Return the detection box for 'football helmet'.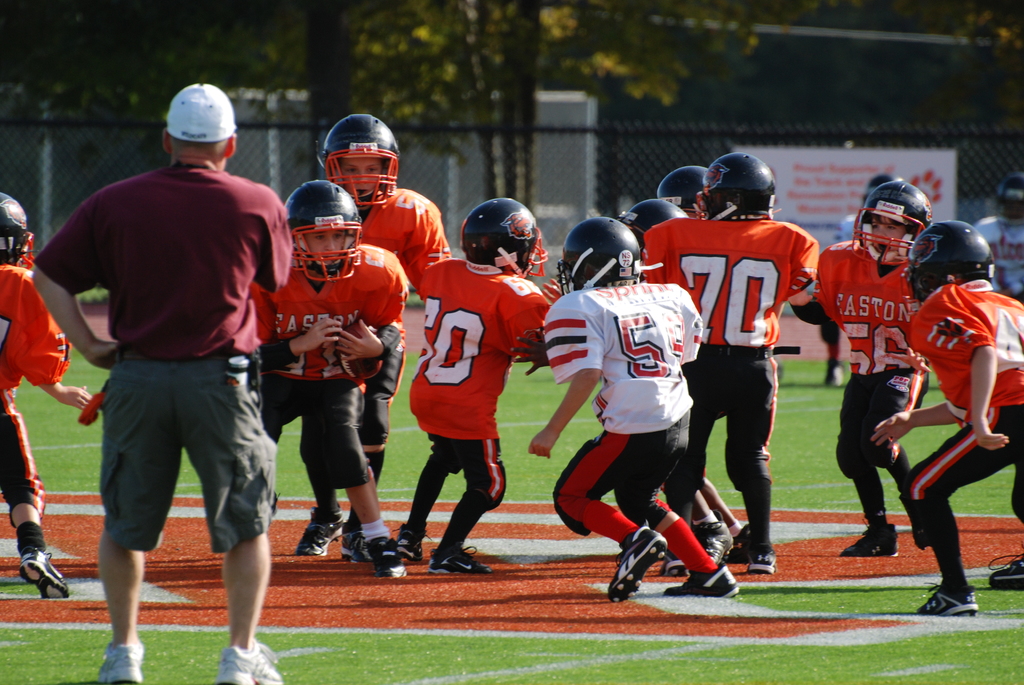
bbox=[284, 180, 365, 280].
